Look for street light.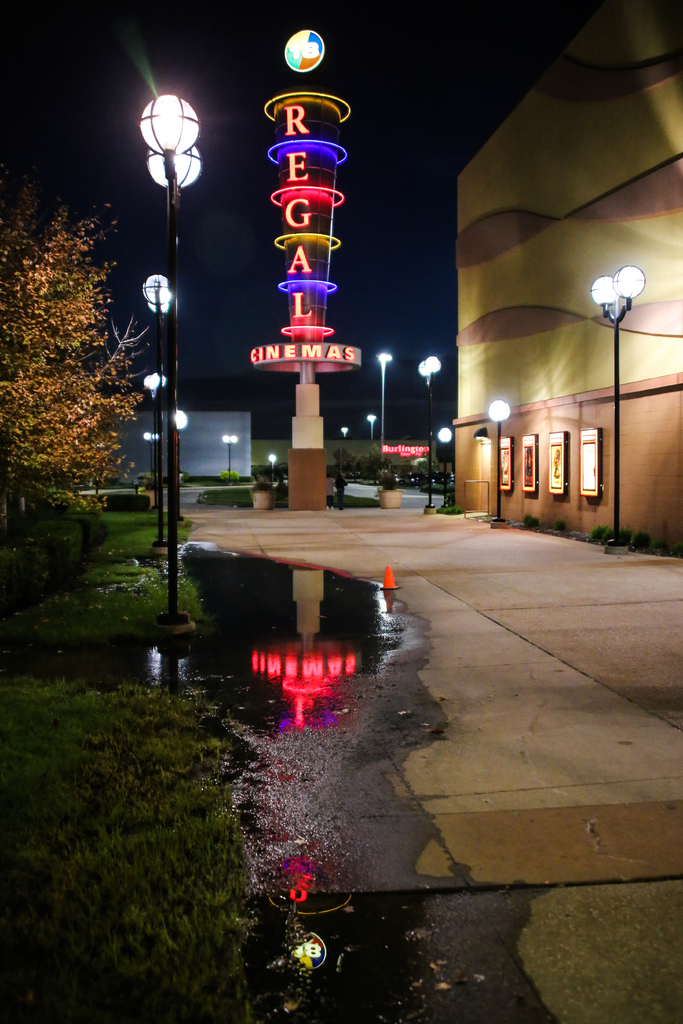
Found: box=[479, 395, 513, 532].
